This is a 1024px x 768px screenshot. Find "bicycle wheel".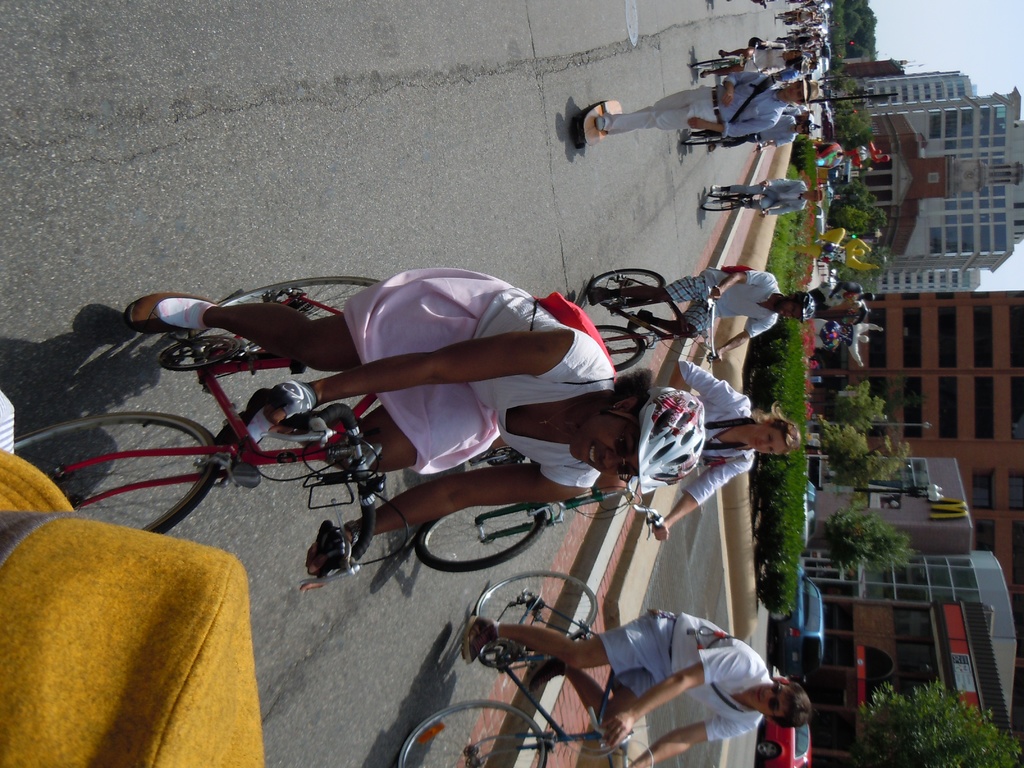
Bounding box: <box>594,323,648,376</box>.
